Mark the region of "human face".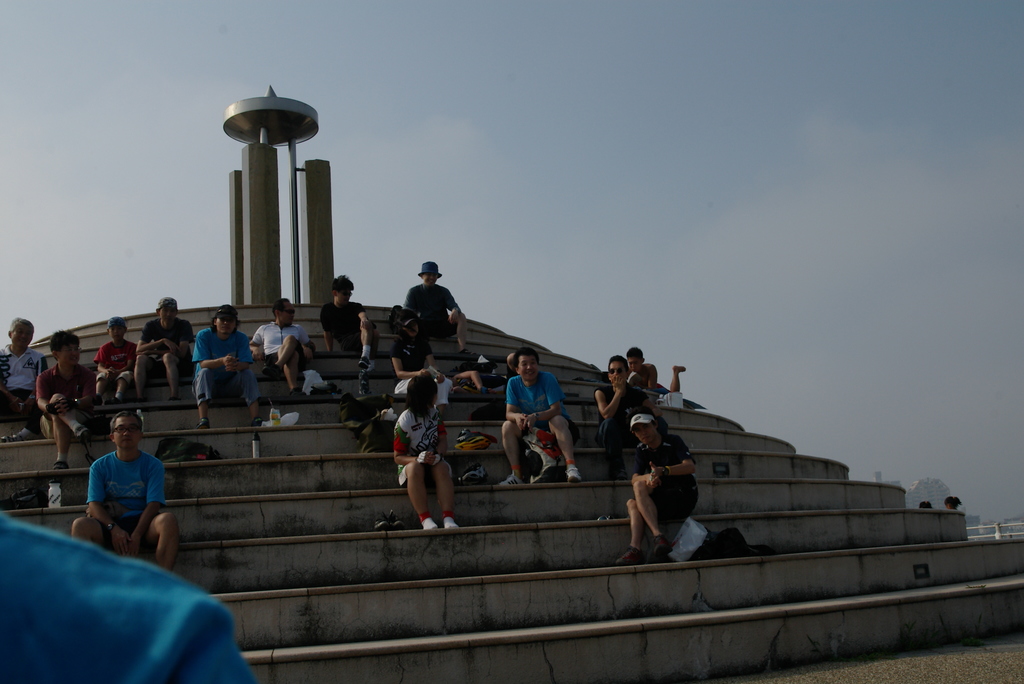
Region: 634,426,657,447.
